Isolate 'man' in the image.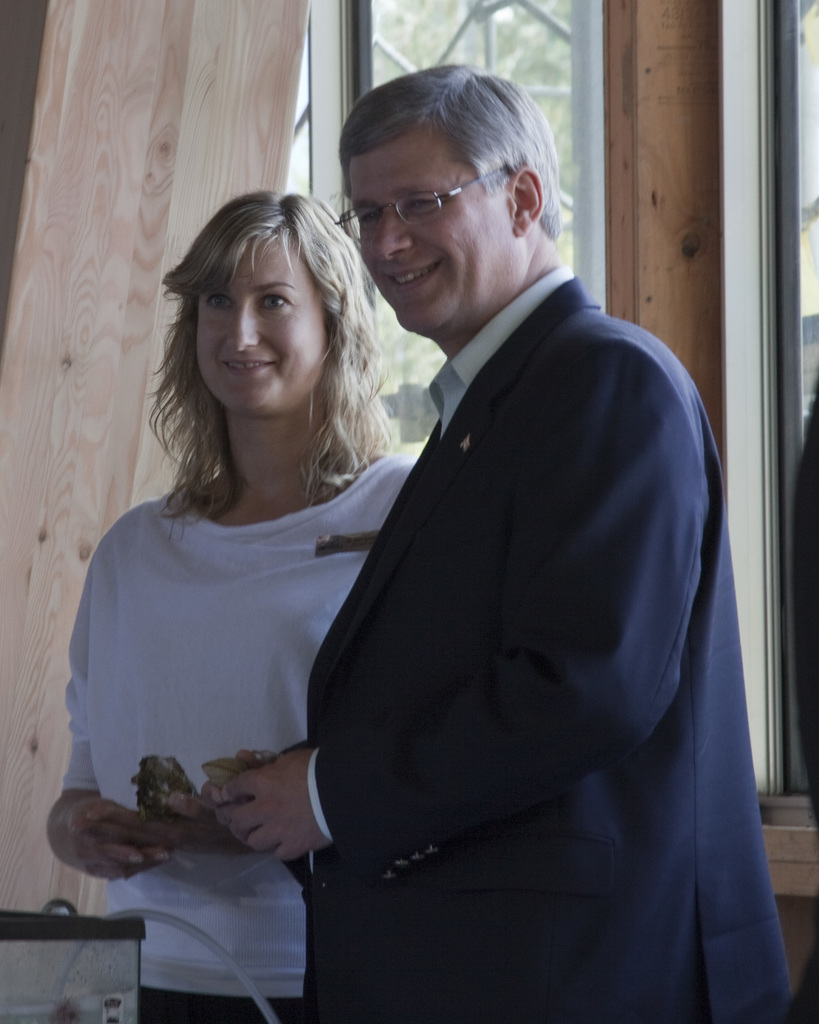
Isolated region: [x1=245, y1=75, x2=759, y2=979].
